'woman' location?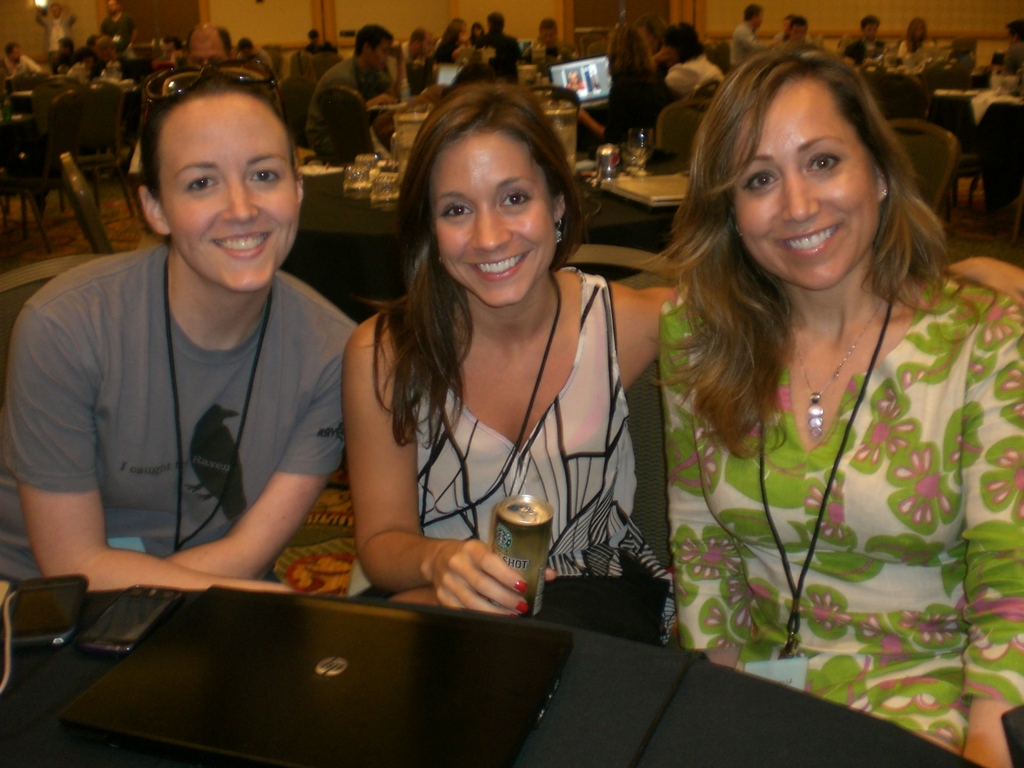
x1=892, y1=16, x2=946, y2=69
